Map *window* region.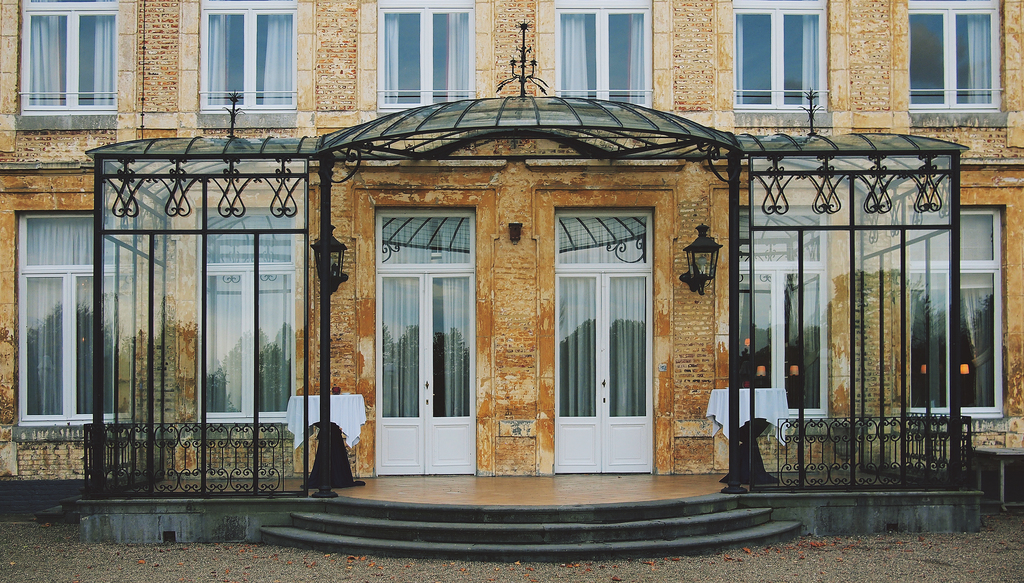
Mapped to select_region(377, 0, 478, 113).
